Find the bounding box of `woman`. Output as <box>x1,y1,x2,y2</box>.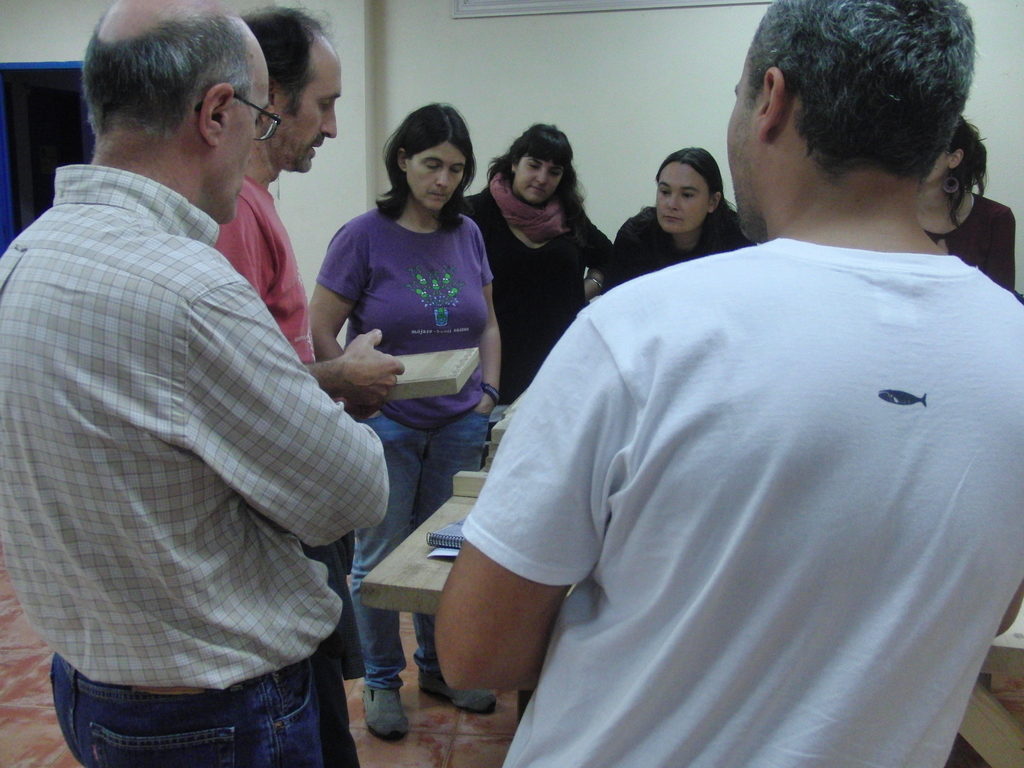
<box>300,99,515,653</box>.
